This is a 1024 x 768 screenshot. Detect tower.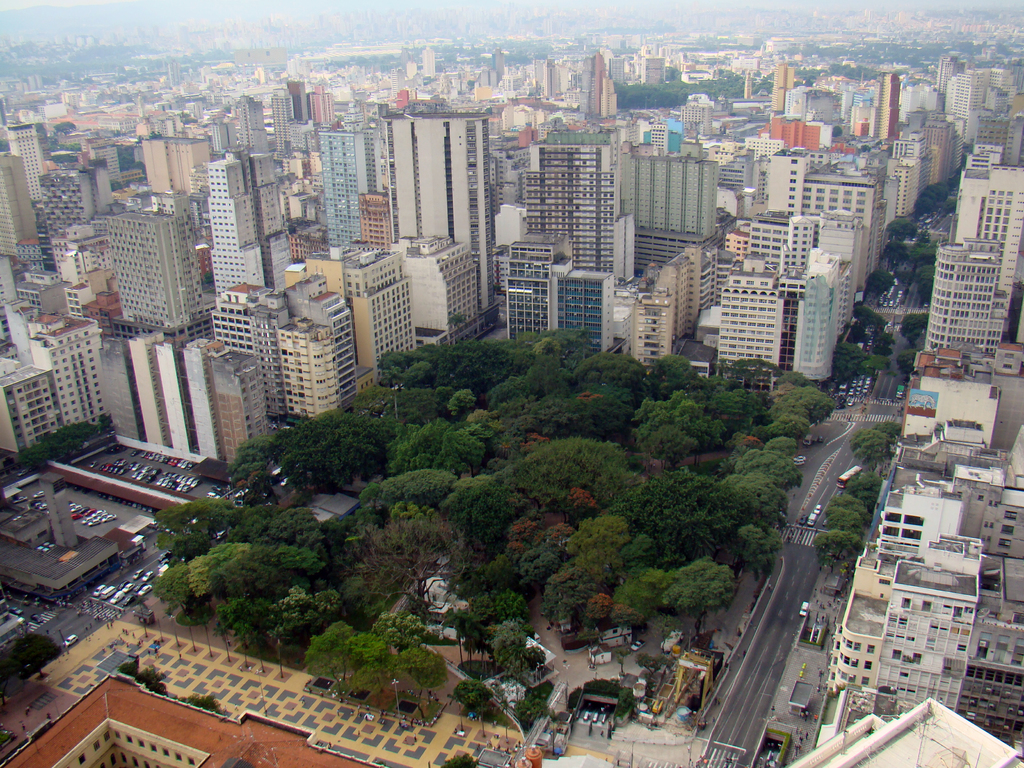
detection(582, 51, 621, 124).
